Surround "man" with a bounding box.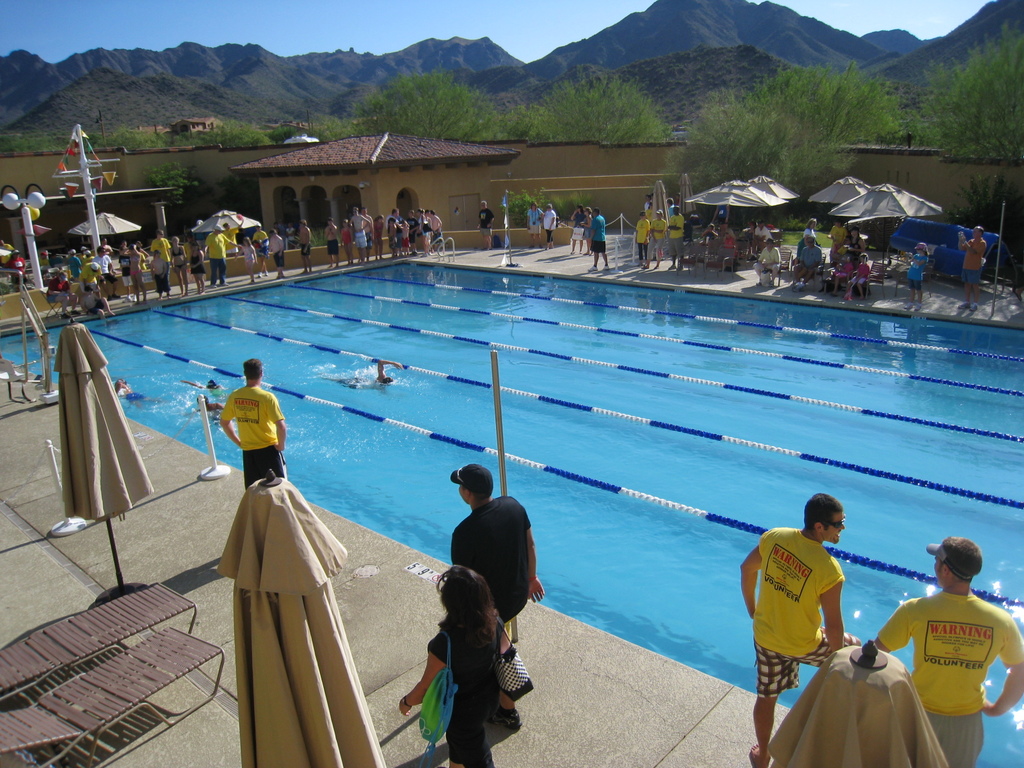
detection(955, 224, 987, 312).
